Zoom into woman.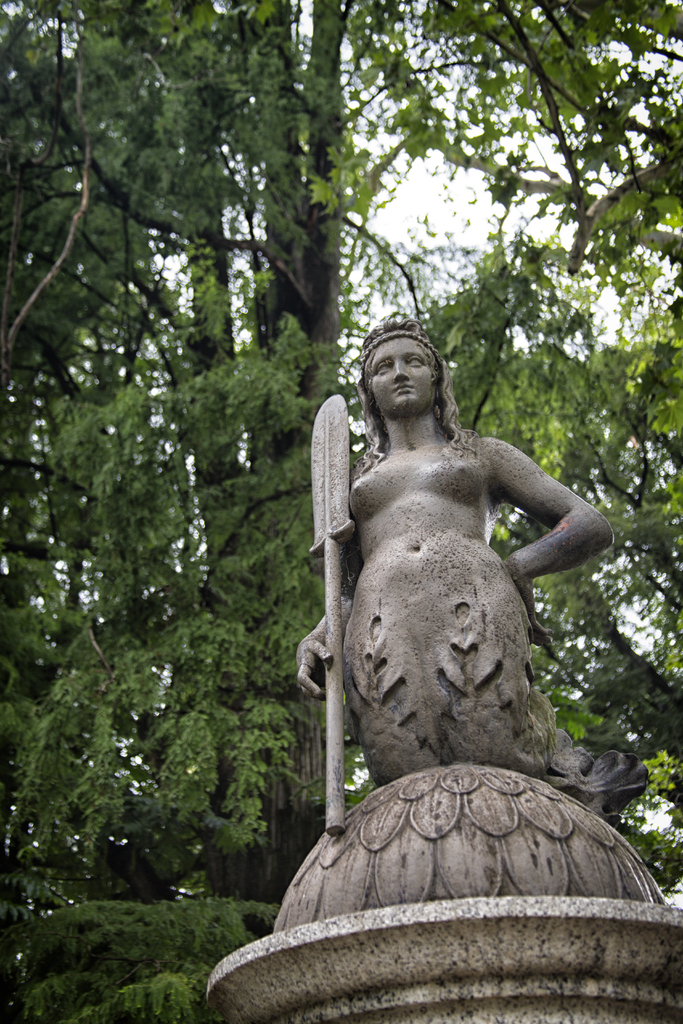
Zoom target: [left=293, top=326, right=640, bottom=828].
